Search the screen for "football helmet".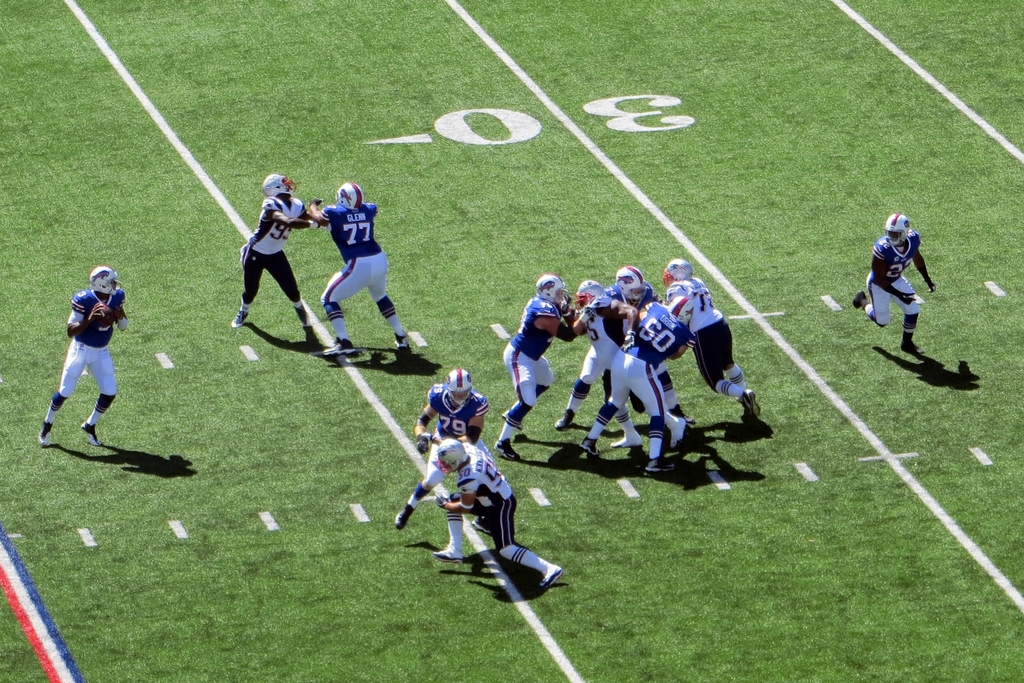
Found at select_region(663, 258, 695, 285).
